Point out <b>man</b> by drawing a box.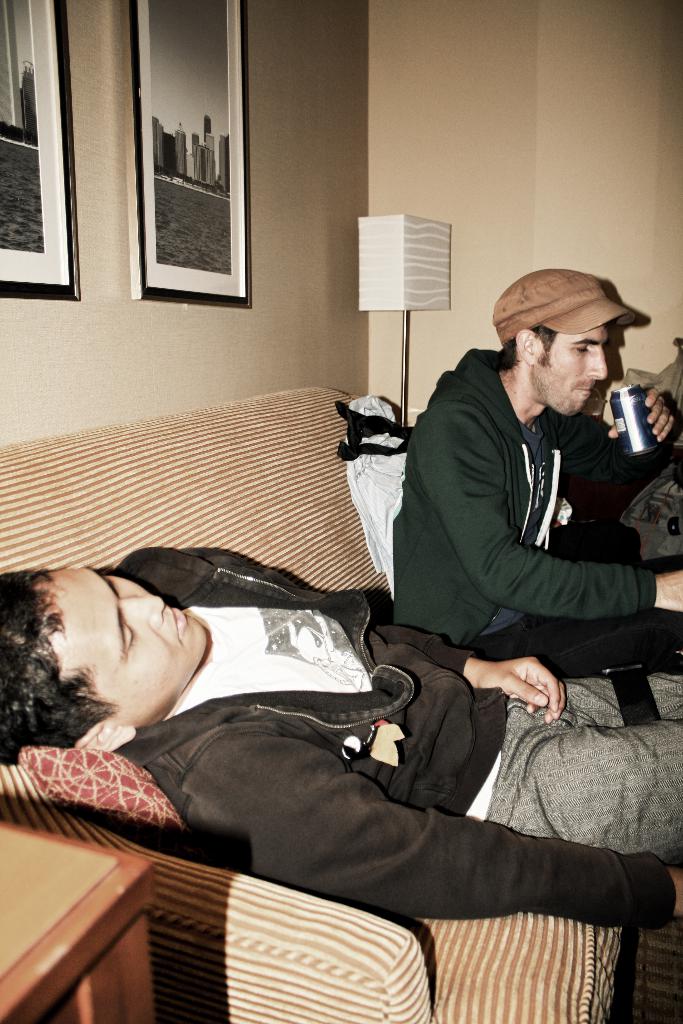
(0,545,467,904).
